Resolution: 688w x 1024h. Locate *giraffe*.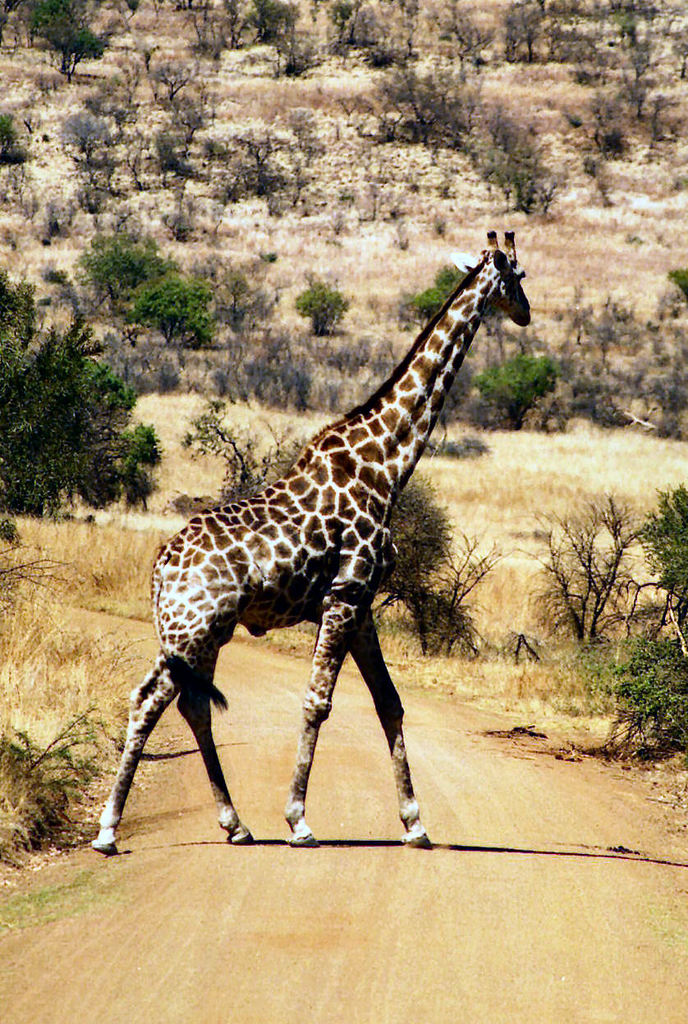
87,226,530,855.
